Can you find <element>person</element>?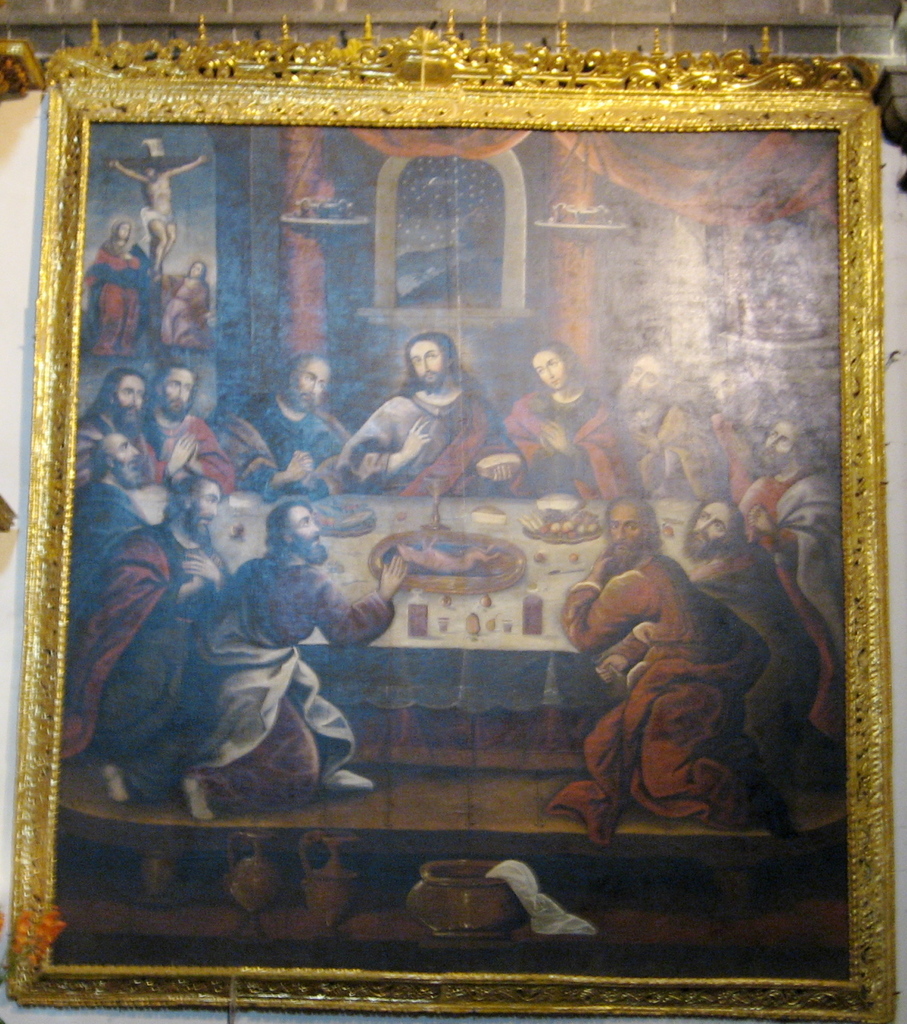
Yes, bounding box: x1=539, y1=486, x2=783, y2=860.
